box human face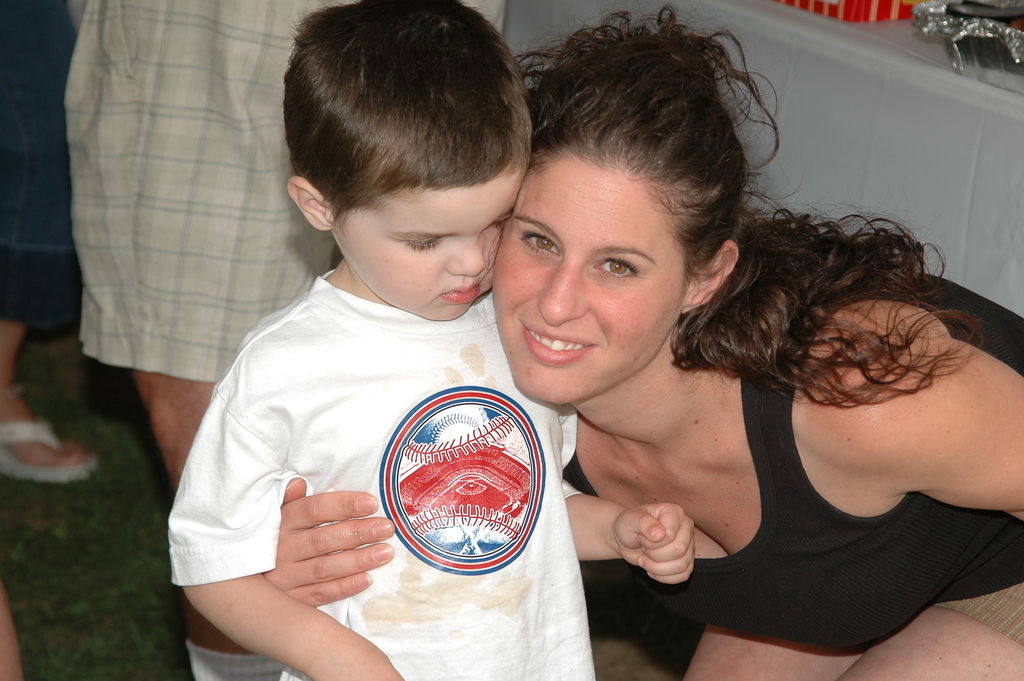
<box>493,150,687,407</box>
